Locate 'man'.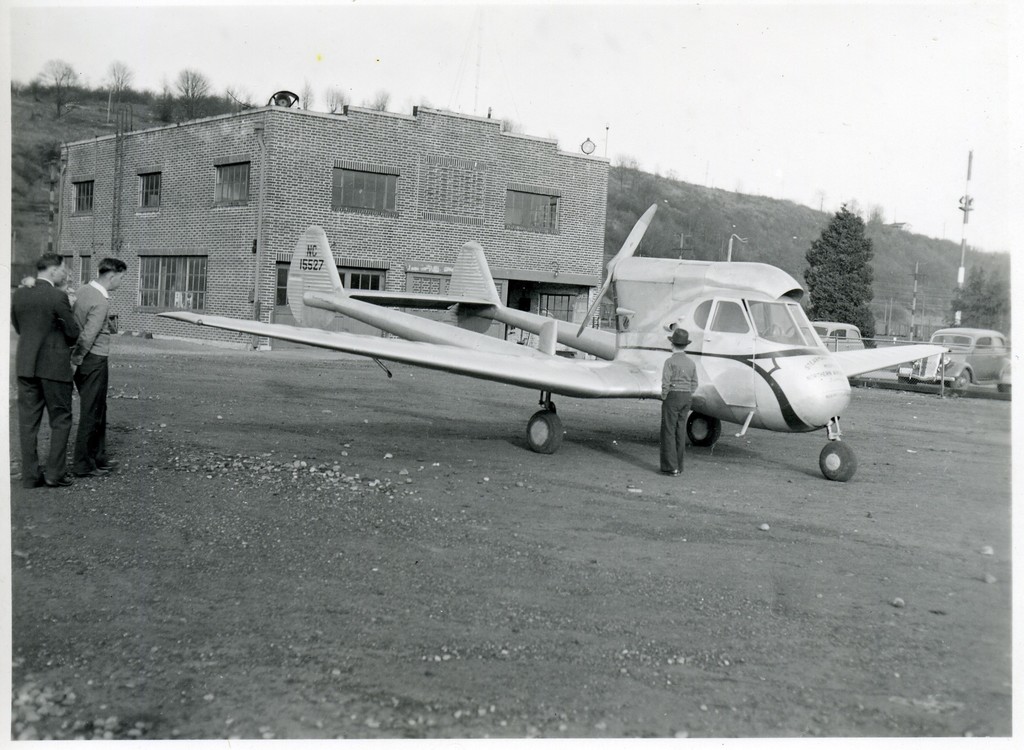
Bounding box: pyautogui.locateOnScreen(656, 325, 698, 481).
